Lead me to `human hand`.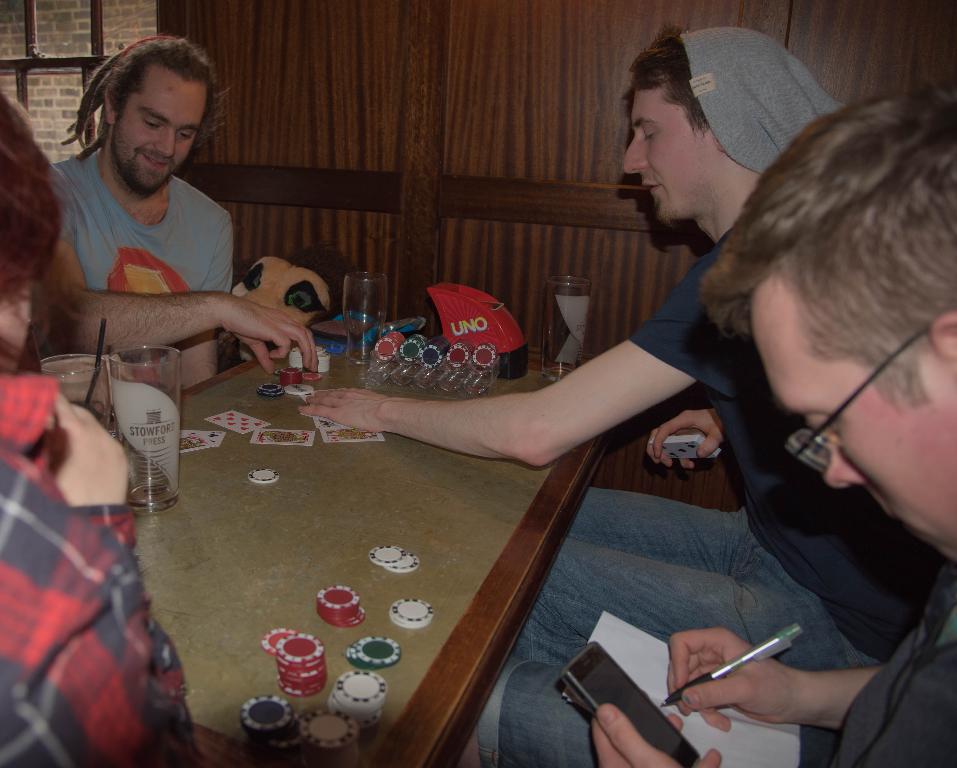
Lead to <region>297, 387, 394, 433</region>.
